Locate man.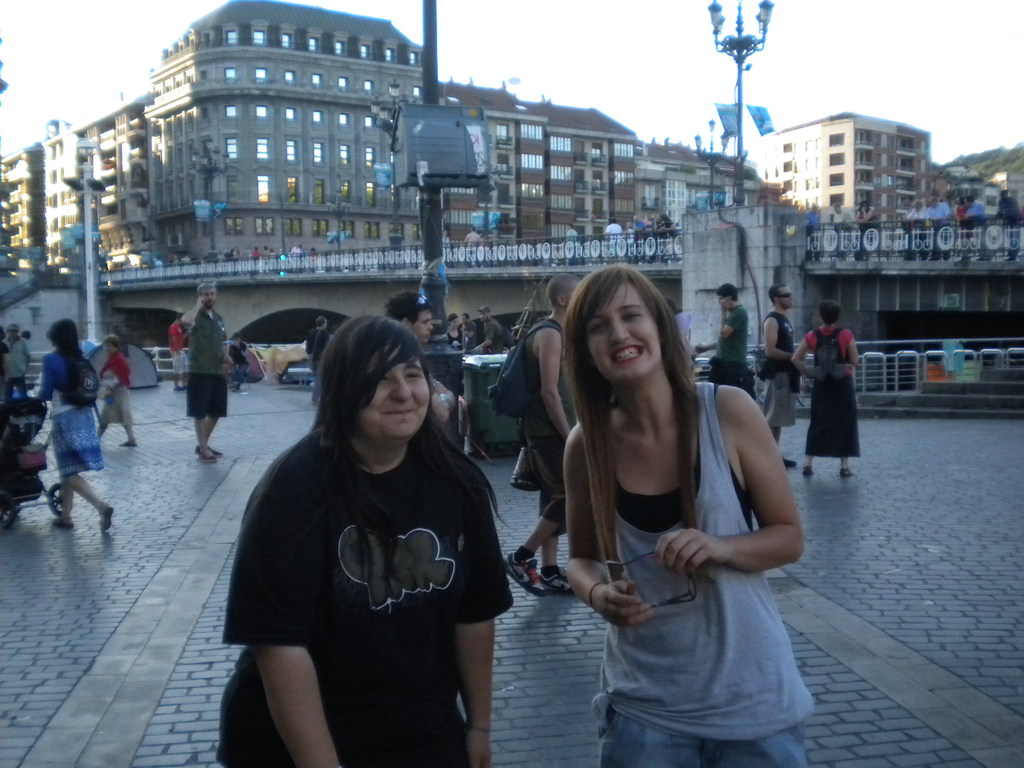
Bounding box: 806,203,821,227.
